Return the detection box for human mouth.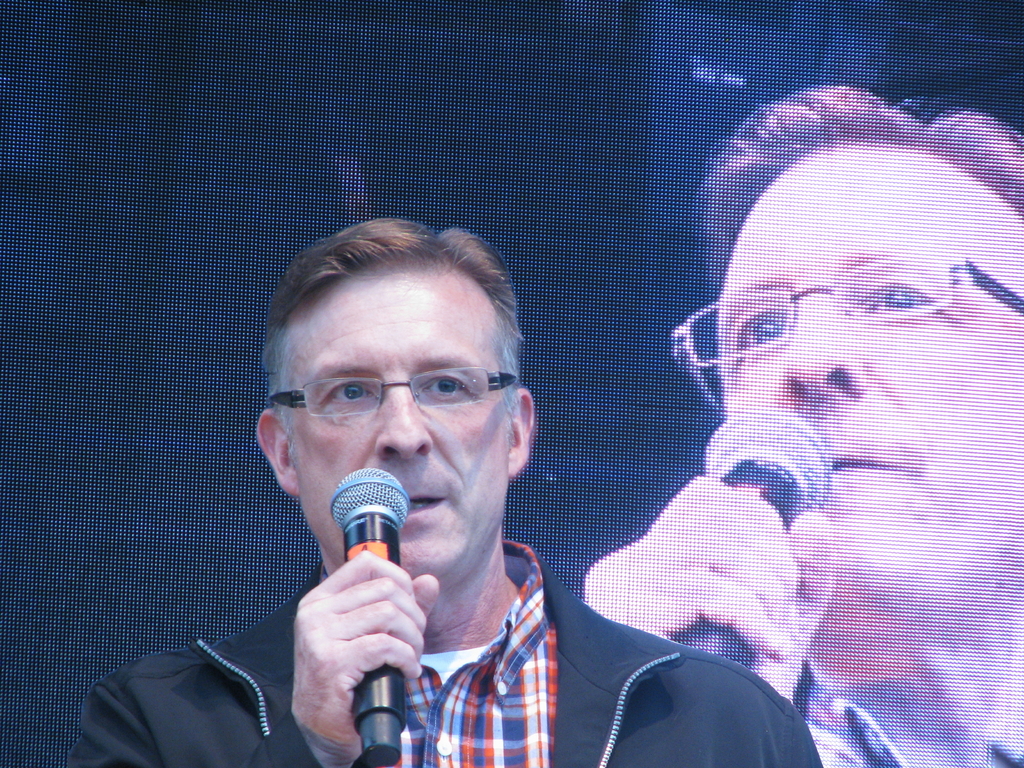
left=402, top=474, right=454, bottom=528.
